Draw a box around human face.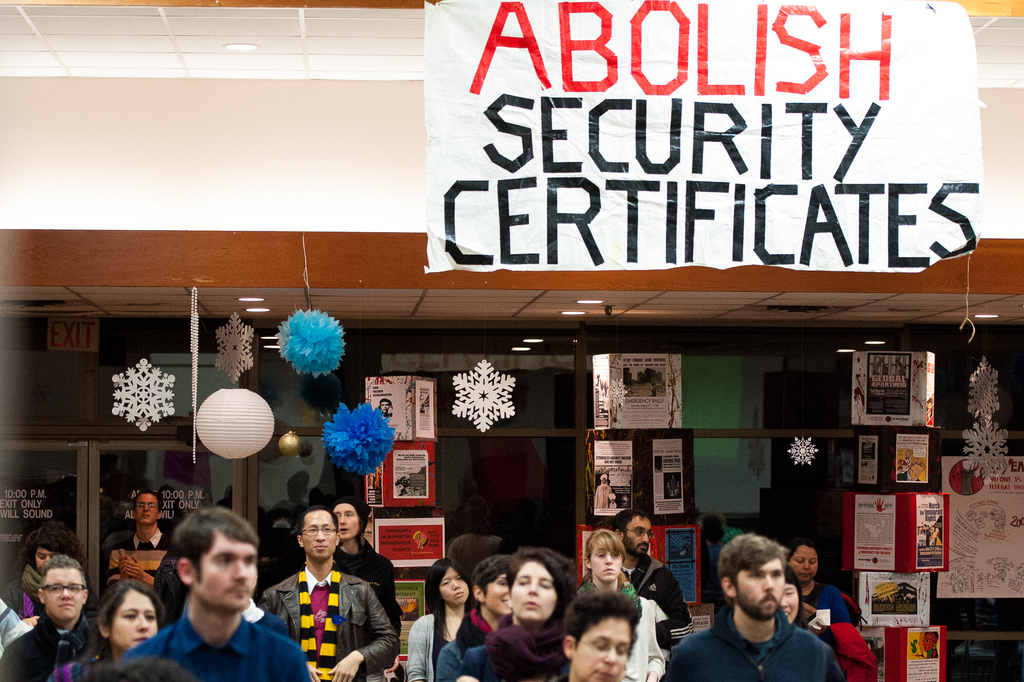
rect(574, 620, 629, 681).
